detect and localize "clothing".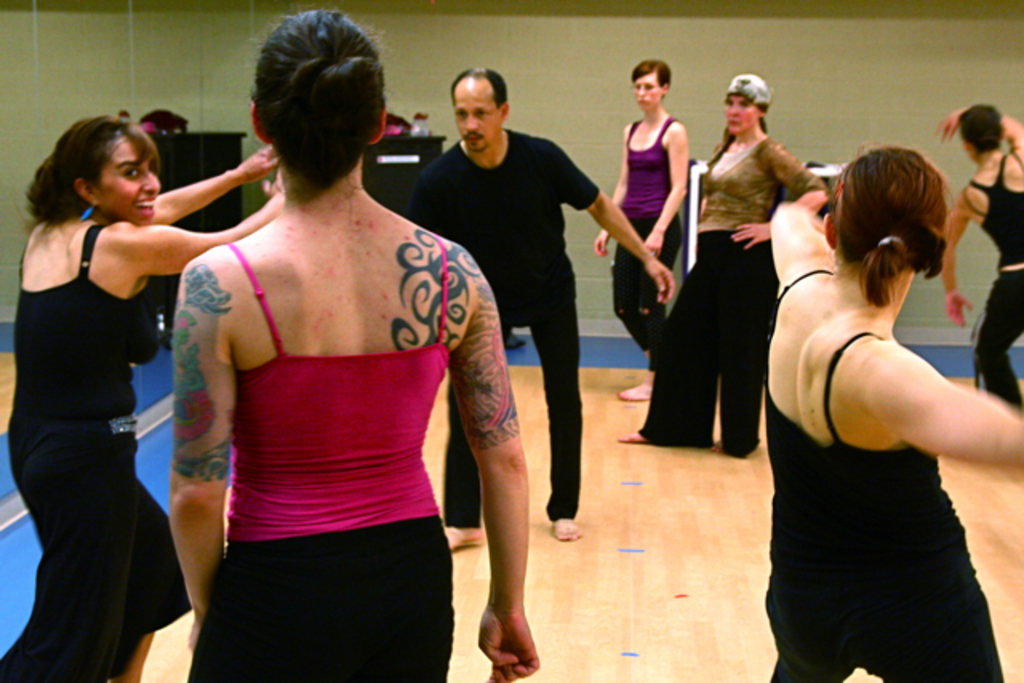
Localized at bbox=[0, 214, 190, 681].
